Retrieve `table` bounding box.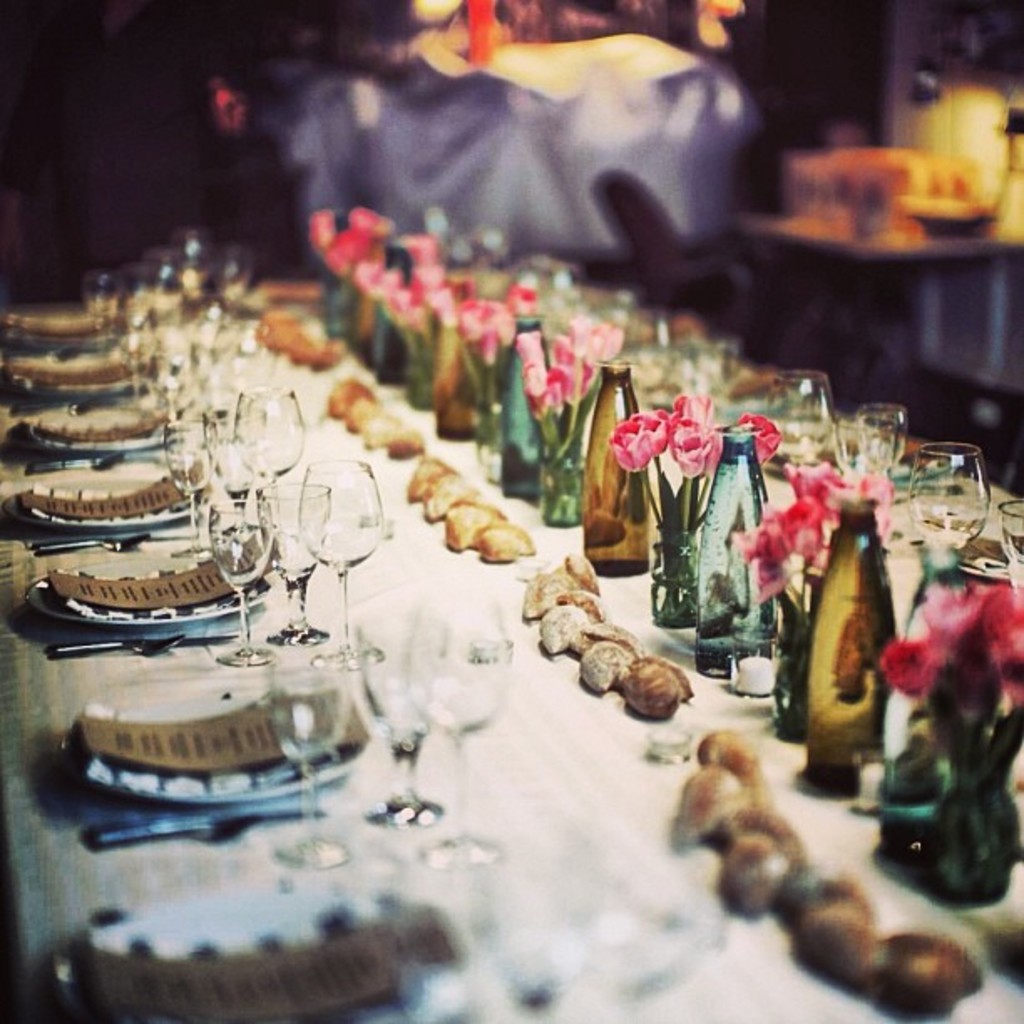
Bounding box: [0, 214, 1022, 1022].
